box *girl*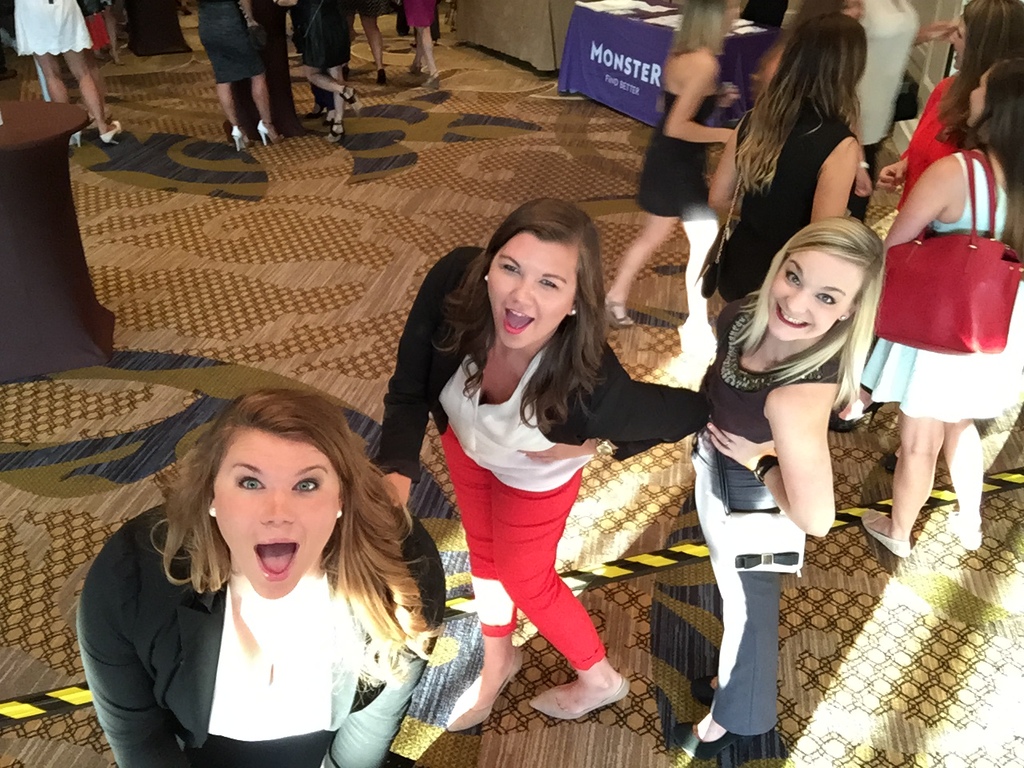
crop(669, 218, 885, 758)
